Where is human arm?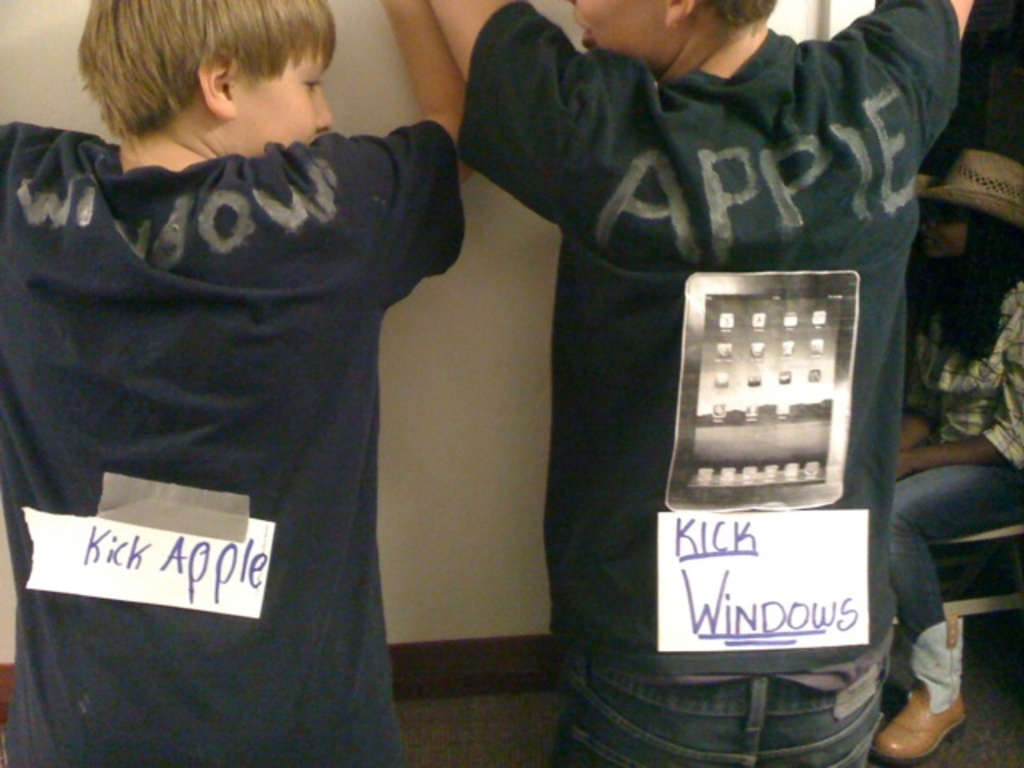
(left=843, top=0, right=981, bottom=166).
